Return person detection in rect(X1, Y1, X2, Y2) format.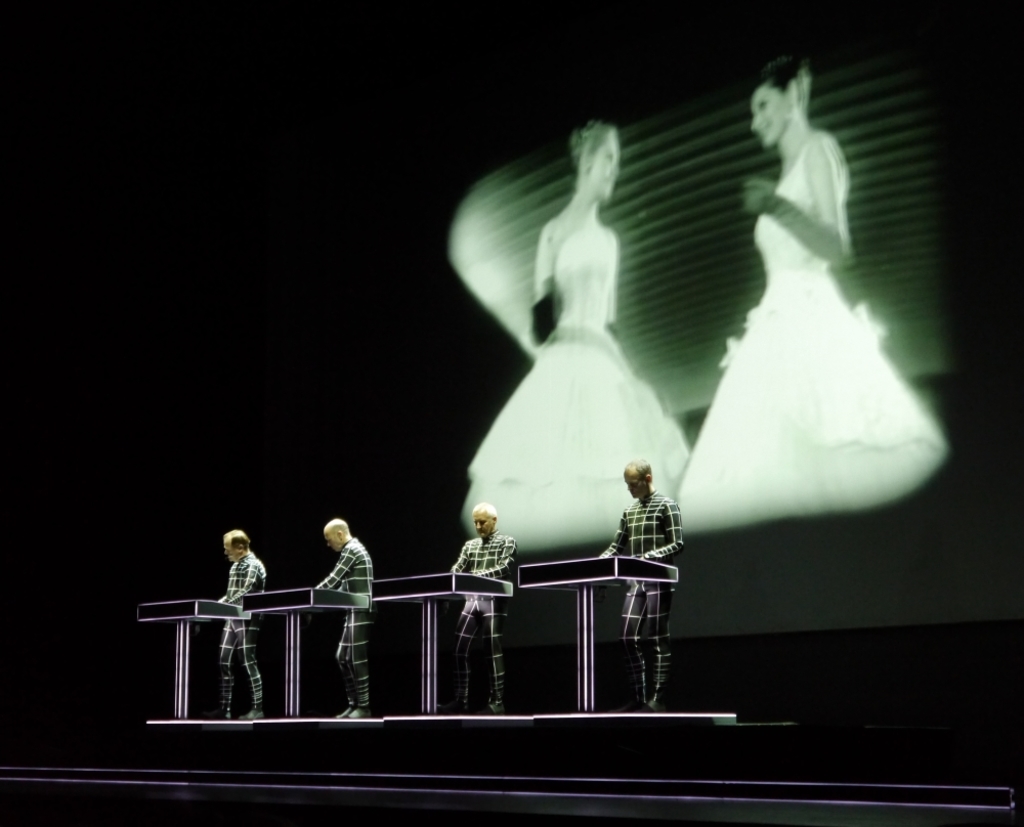
rect(452, 120, 689, 554).
